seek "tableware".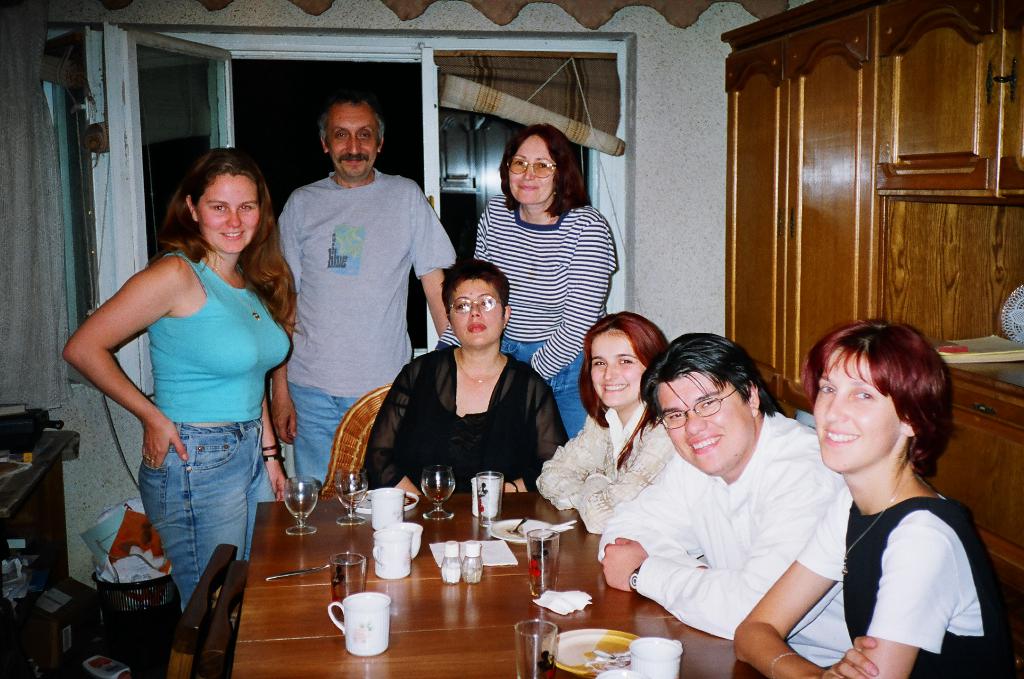
select_region(331, 547, 364, 600).
